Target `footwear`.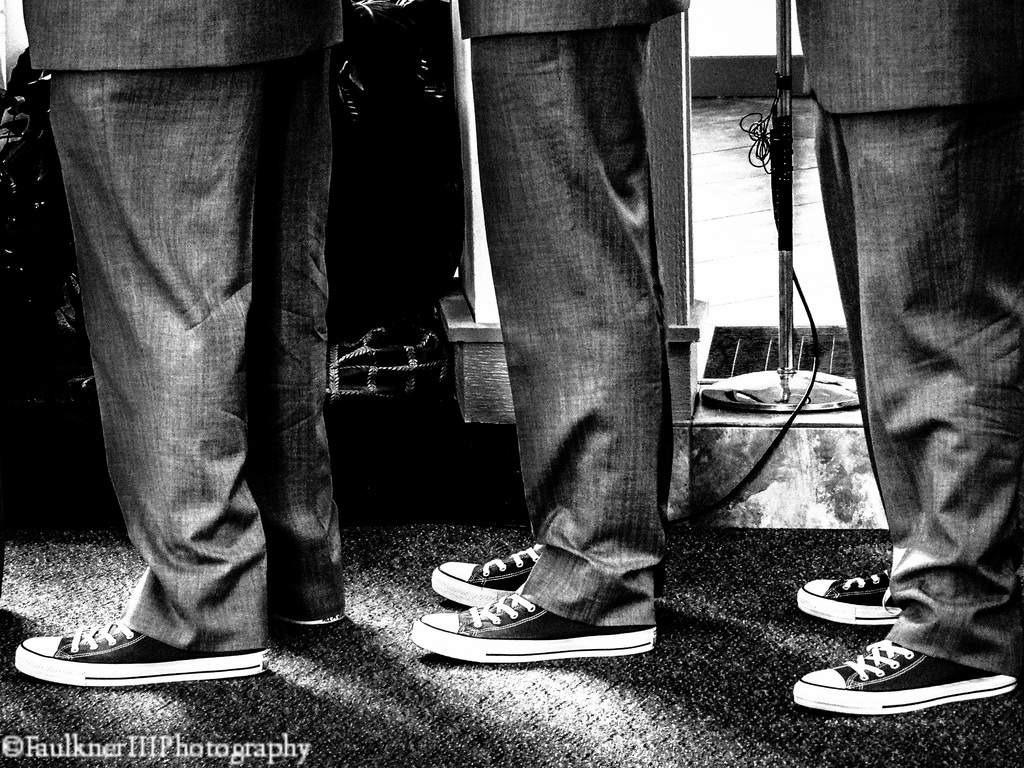
Target region: (271,604,345,626).
